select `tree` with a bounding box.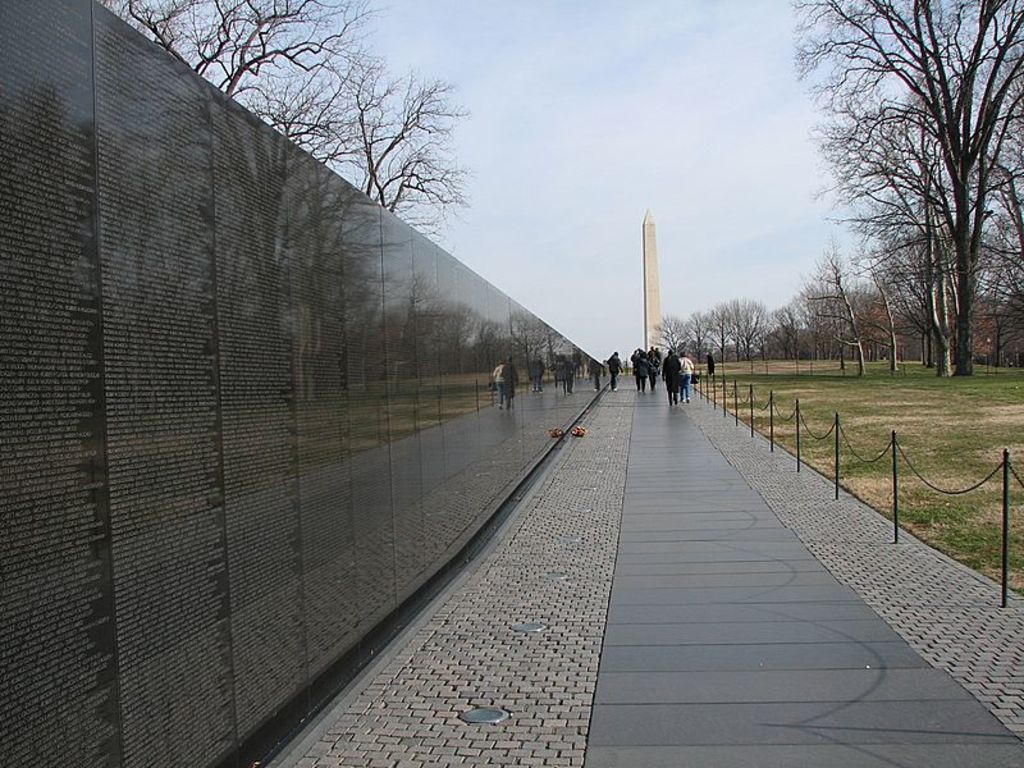
252:35:477:220.
